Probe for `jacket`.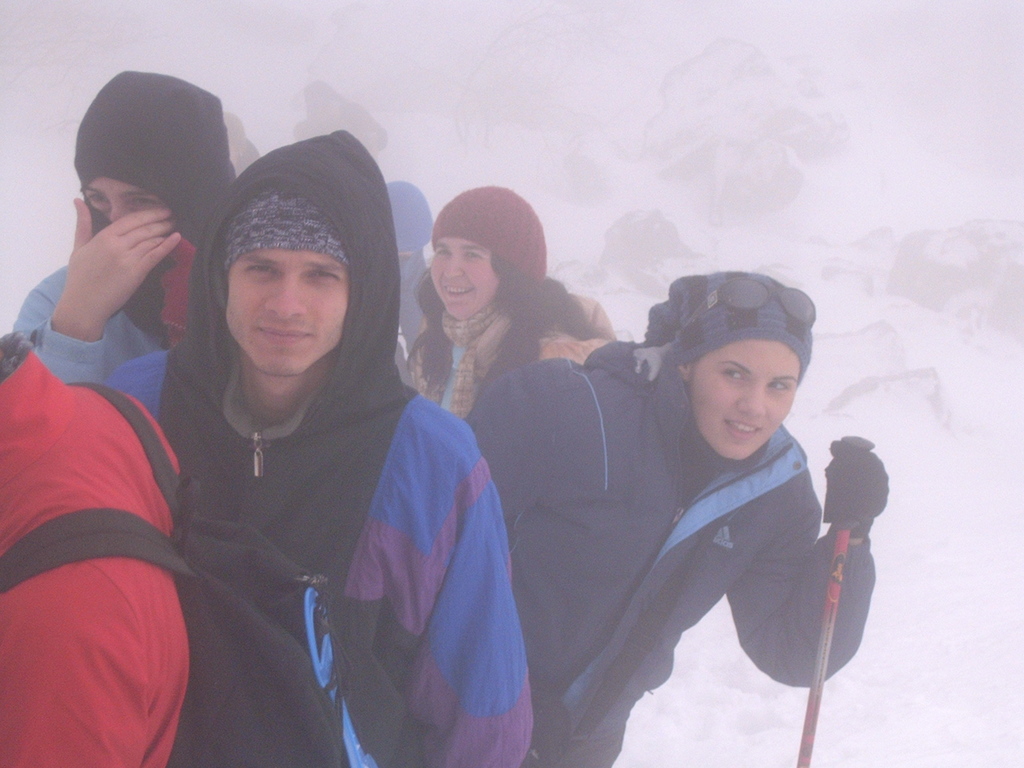
Probe result: 111/124/526/767.
